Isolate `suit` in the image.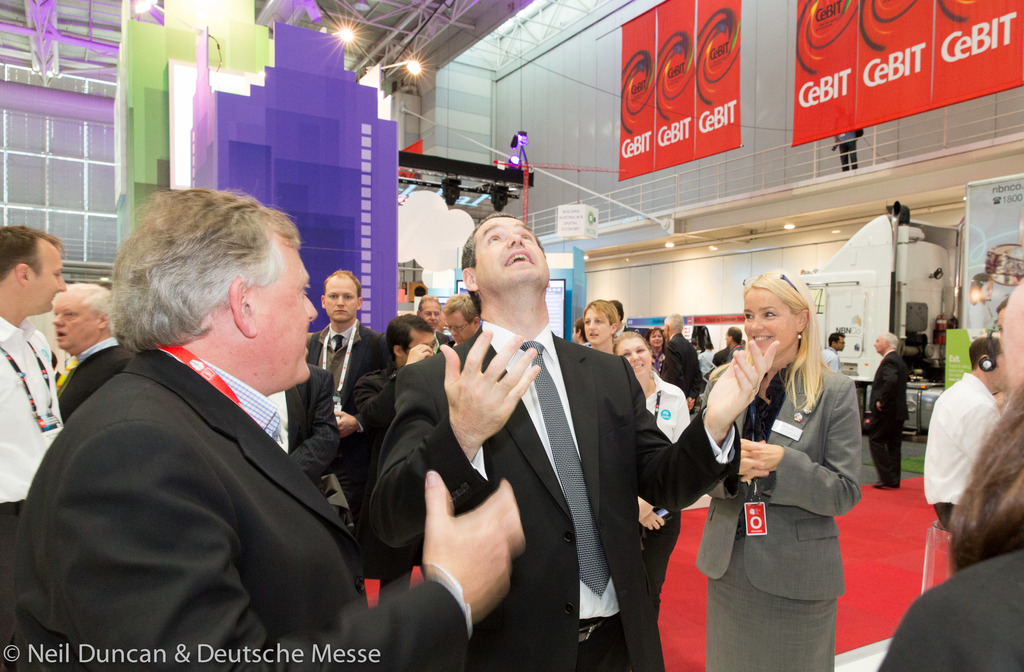
Isolated region: {"x1": 657, "y1": 329, "x2": 702, "y2": 402}.
